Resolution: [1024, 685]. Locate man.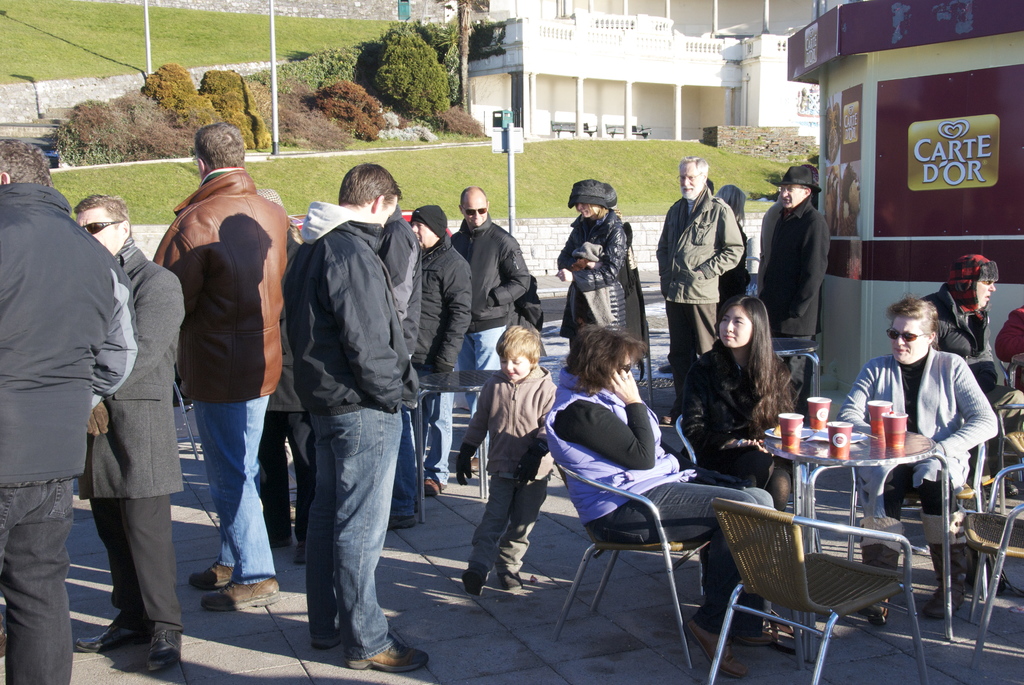
{"left": 75, "top": 191, "right": 188, "bottom": 675}.
